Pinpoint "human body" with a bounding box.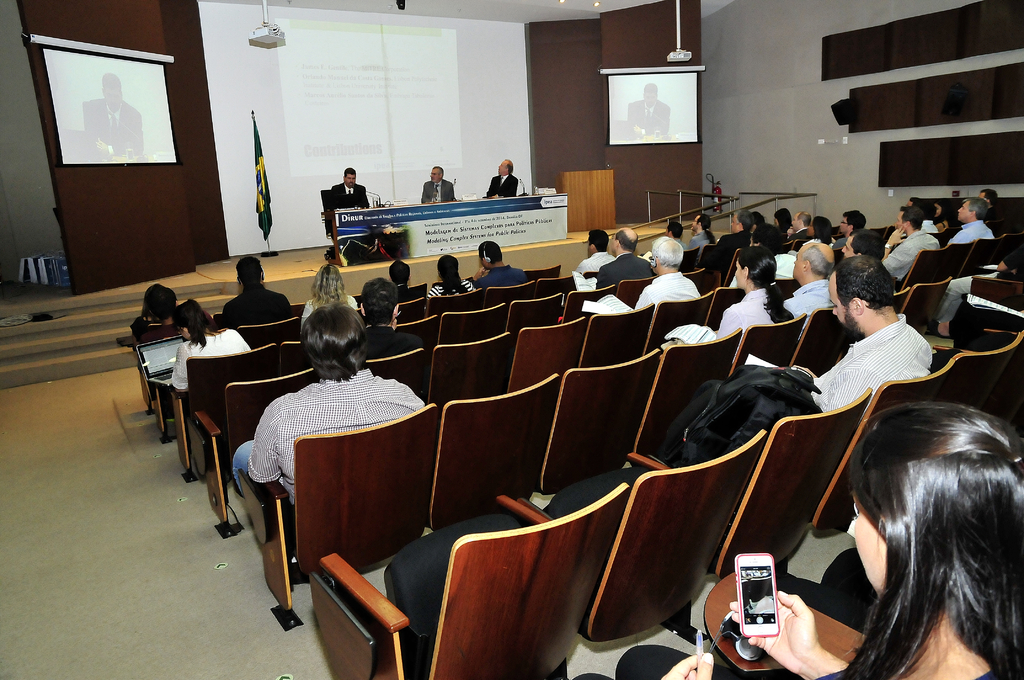
rect(425, 252, 474, 294).
